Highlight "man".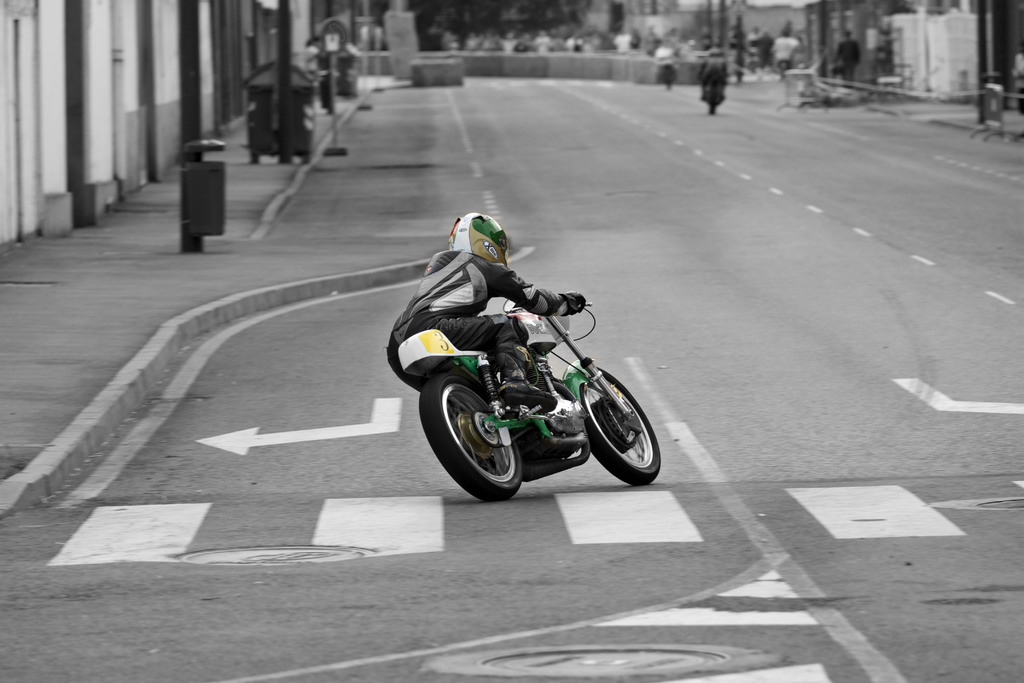
Highlighted region: Rect(835, 29, 862, 86).
